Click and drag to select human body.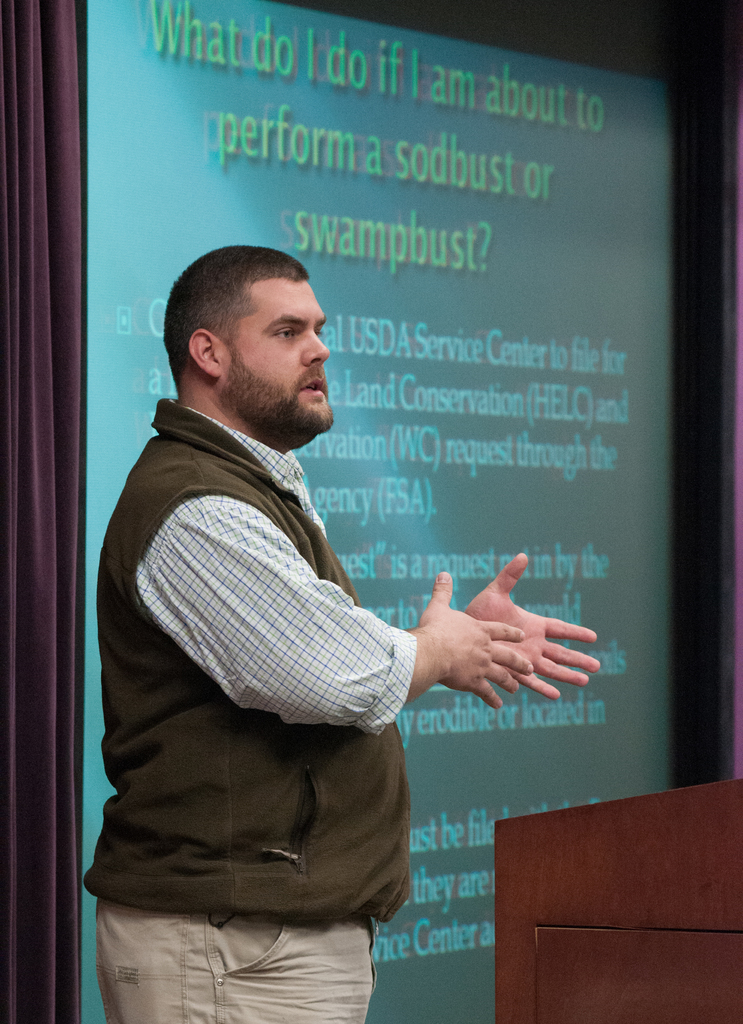
Selection: <box>67,267,427,1012</box>.
